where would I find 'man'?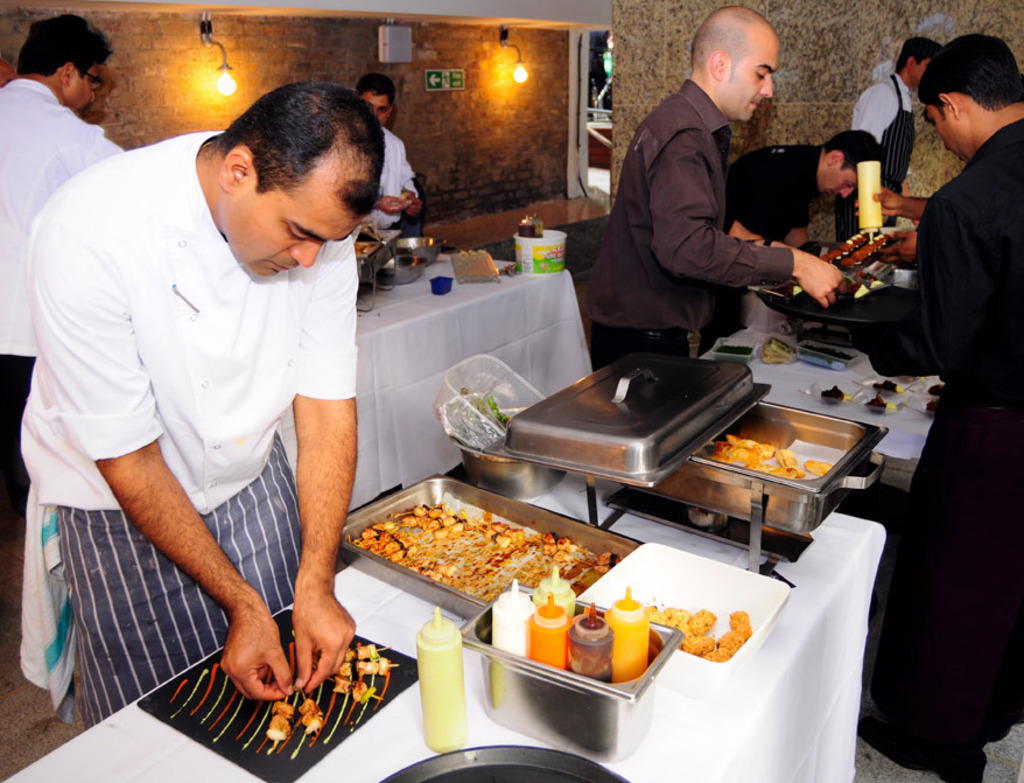
At crop(7, 44, 401, 690).
